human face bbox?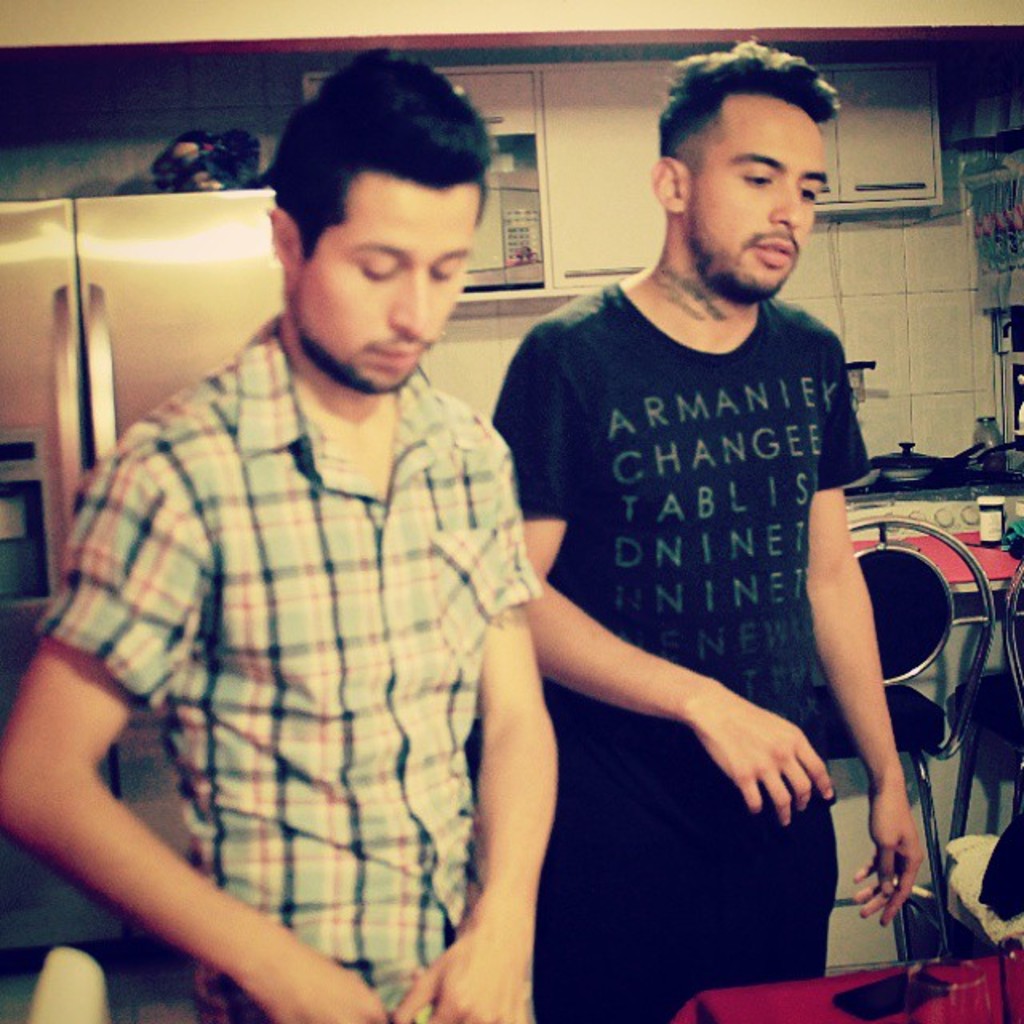
[690,85,829,302]
